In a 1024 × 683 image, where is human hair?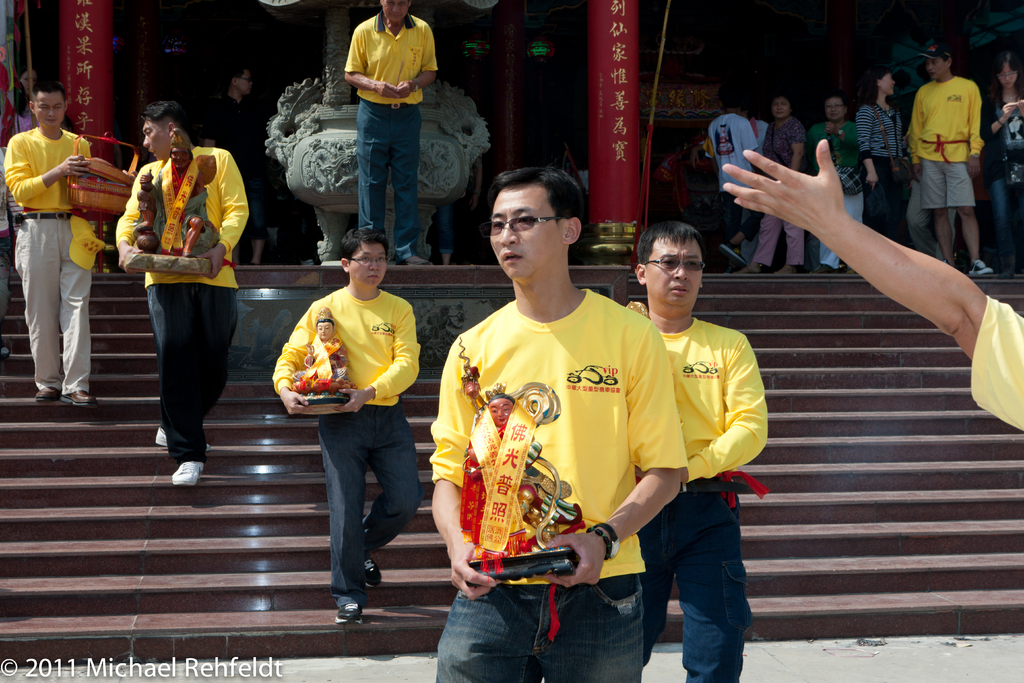
[x1=488, y1=391, x2=516, y2=408].
